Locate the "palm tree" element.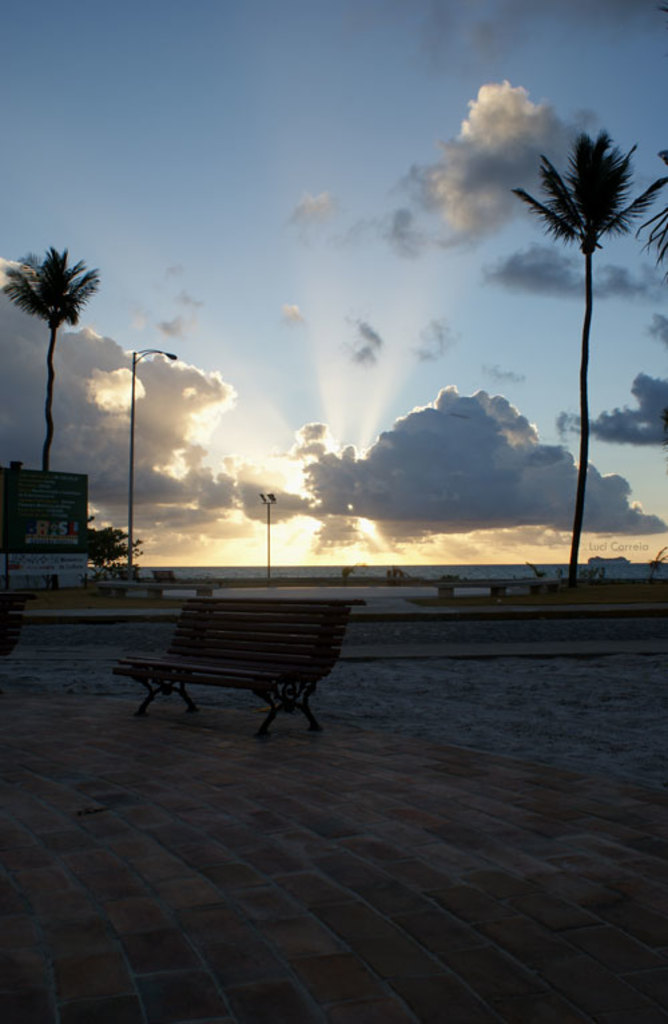
Element bbox: x1=537 y1=128 x2=636 y2=543.
